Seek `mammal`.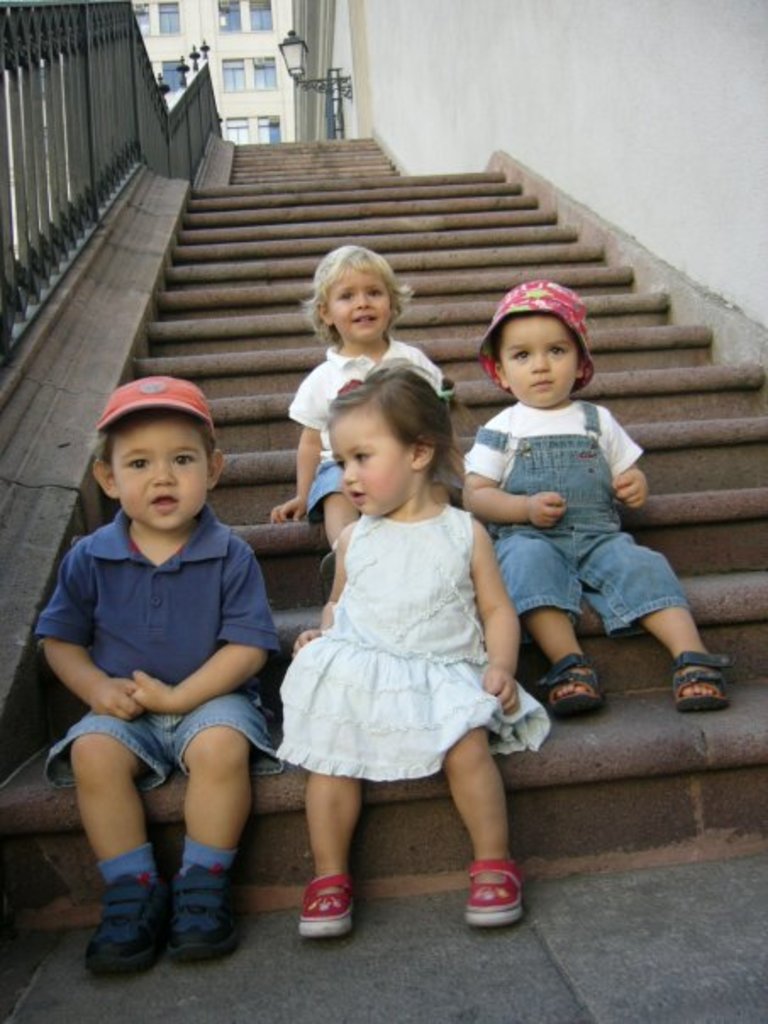
left=271, top=242, right=448, bottom=600.
